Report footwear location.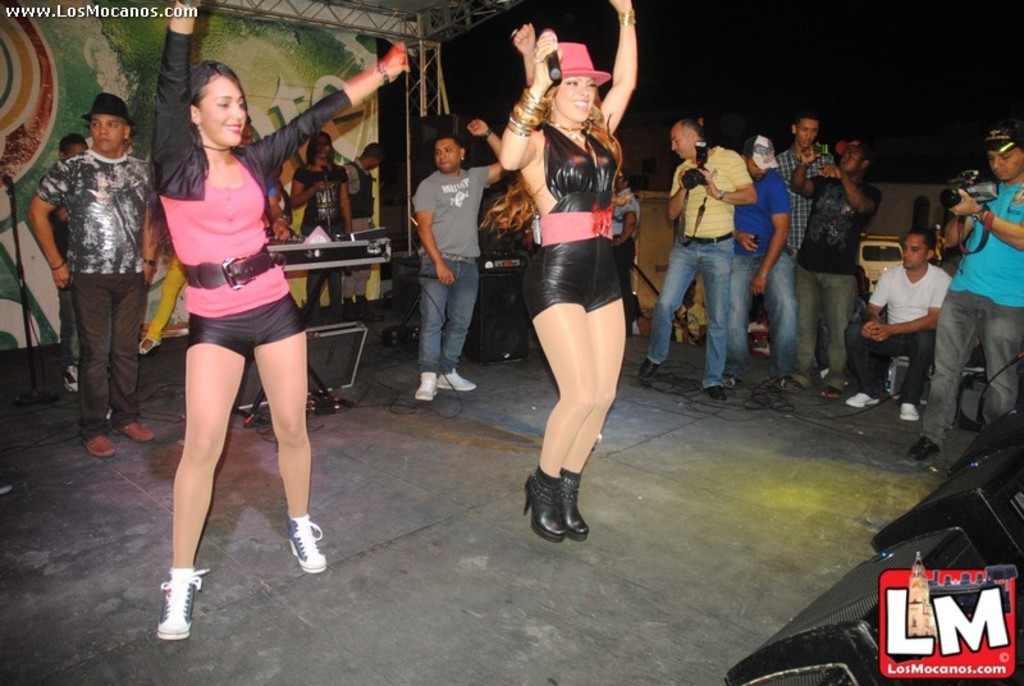
Report: {"left": 83, "top": 433, "right": 116, "bottom": 462}.
